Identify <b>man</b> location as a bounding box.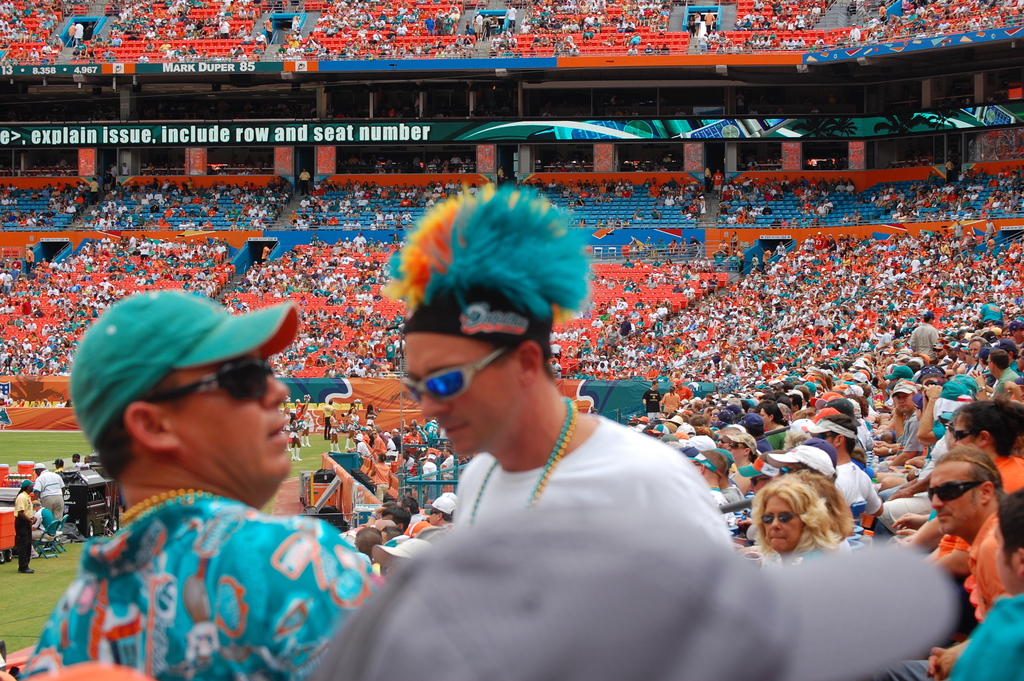
(left=484, top=13, right=491, bottom=38).
